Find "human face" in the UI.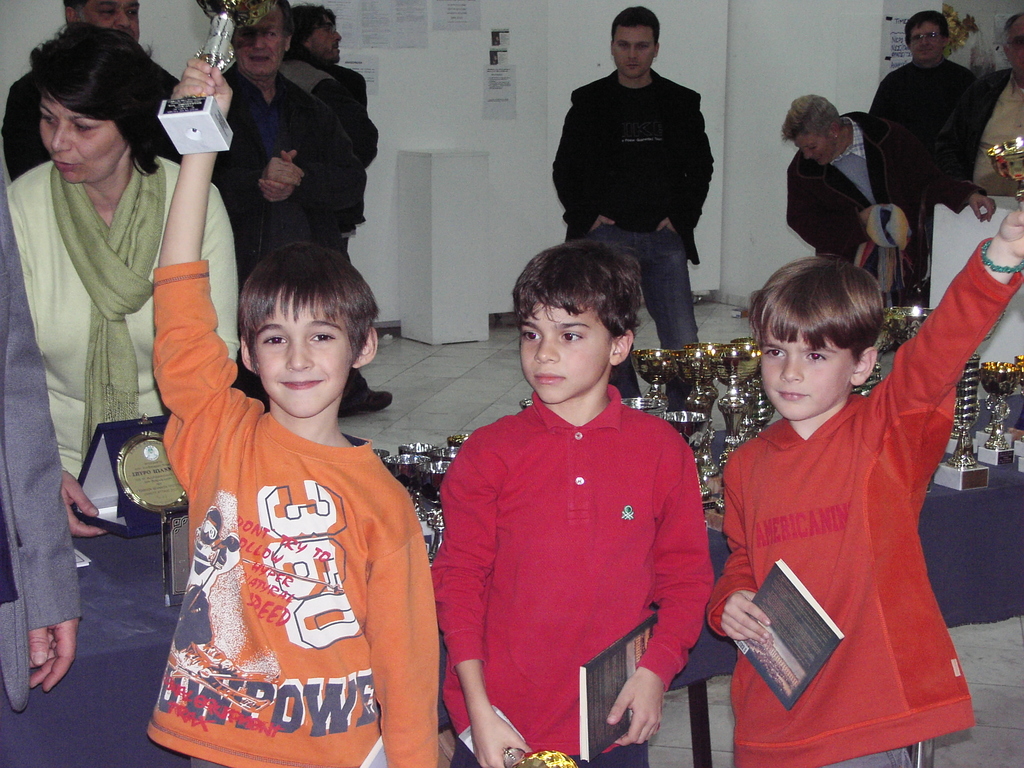
UI element at bbox=[794, 126, 837, 163].
